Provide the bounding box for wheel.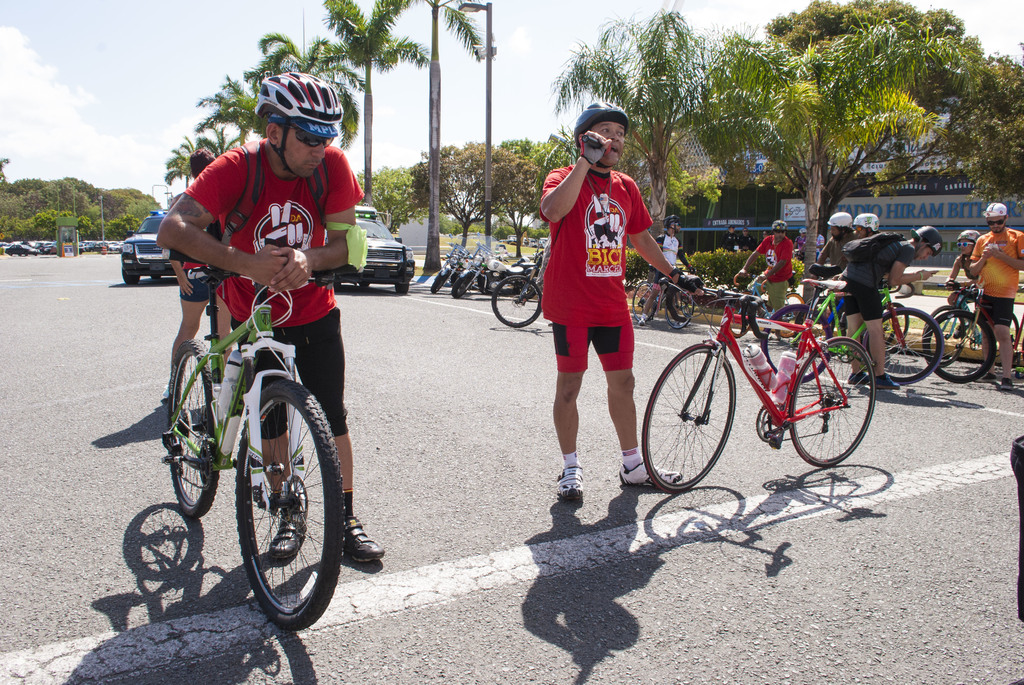
locate(394, 281, 410, 297).
